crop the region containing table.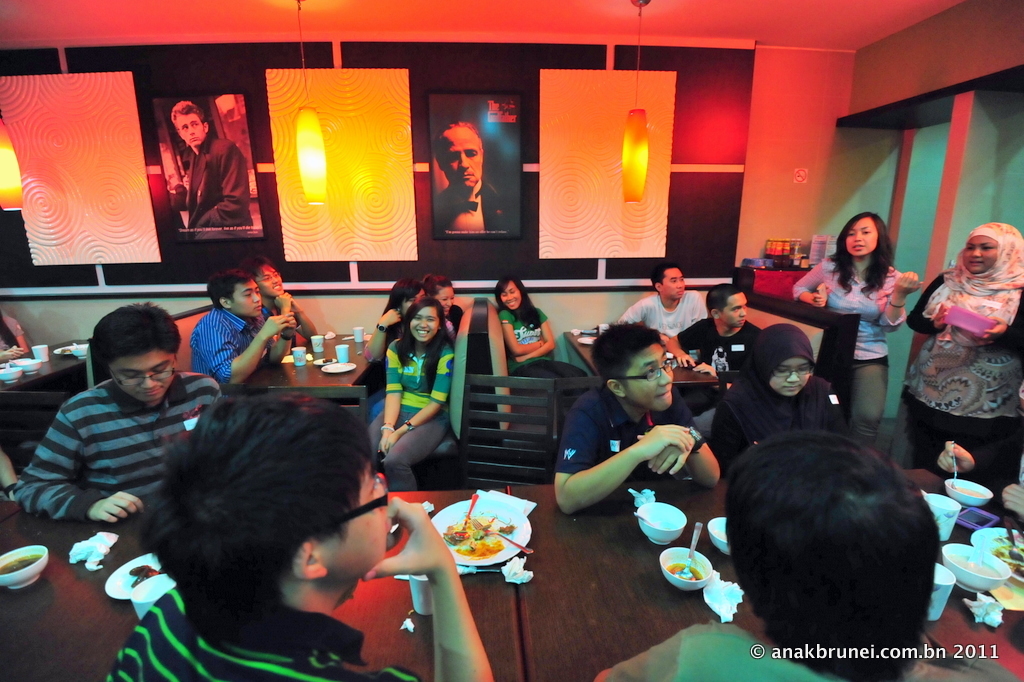
Crop region: [0, 338, 94, 410].
